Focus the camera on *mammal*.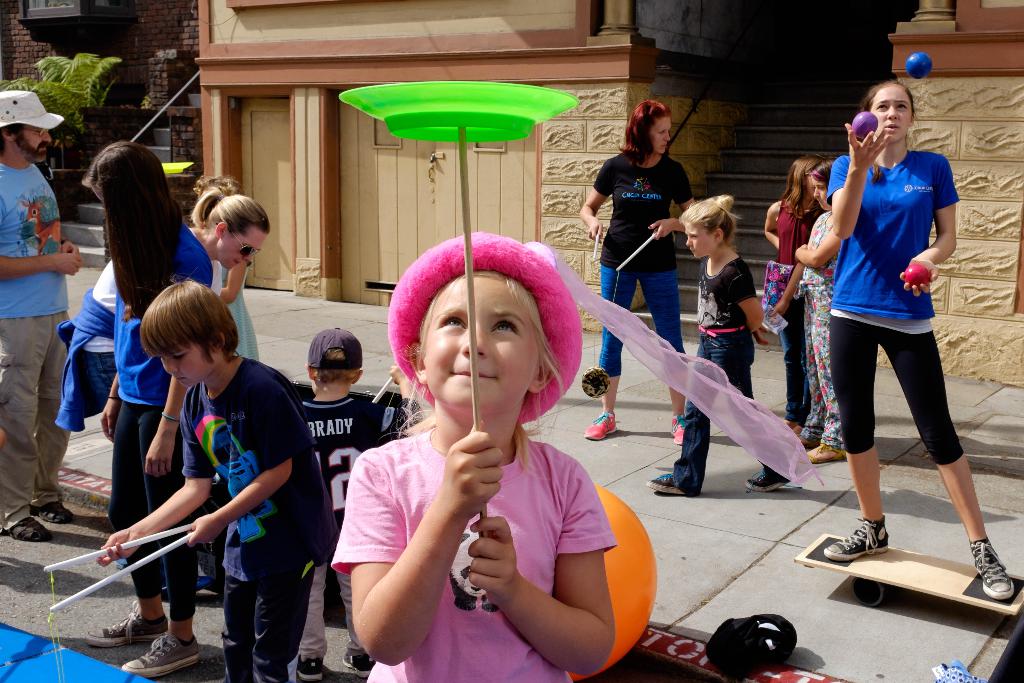
Focus region: 328,226,614,682.
